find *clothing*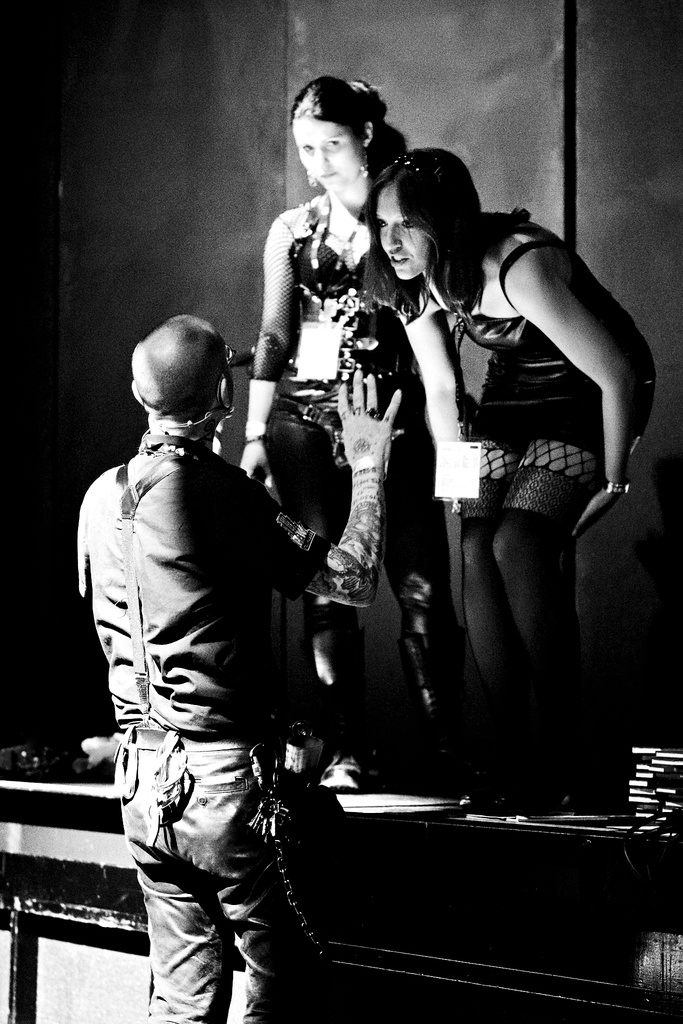
crop(86, 311, 355, 995)
